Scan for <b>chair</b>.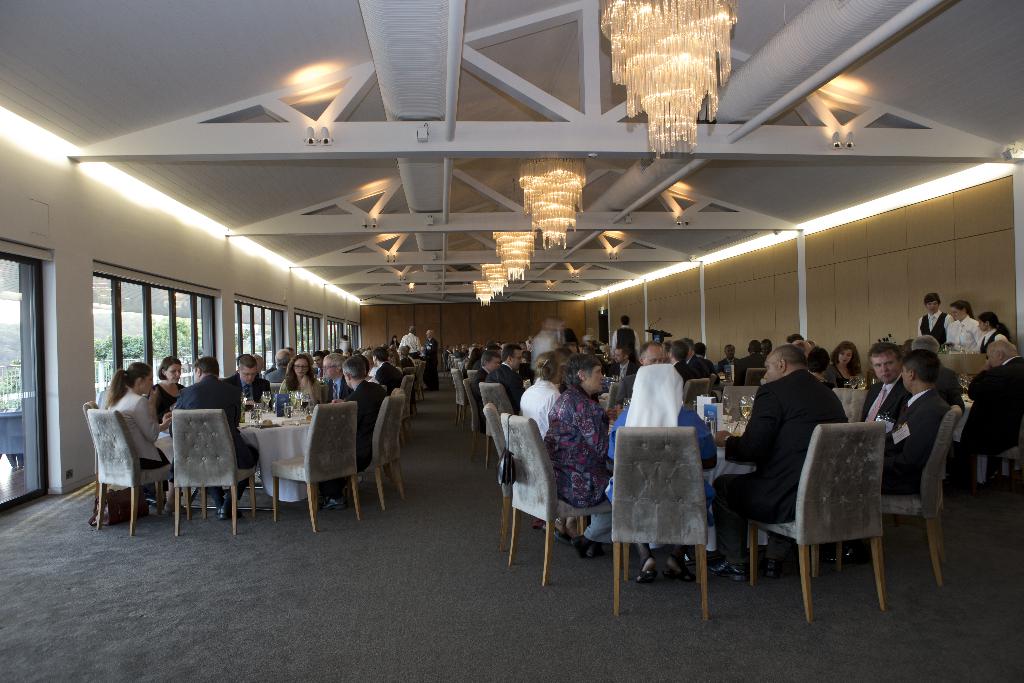
Scan result: [454,357,461,367].
